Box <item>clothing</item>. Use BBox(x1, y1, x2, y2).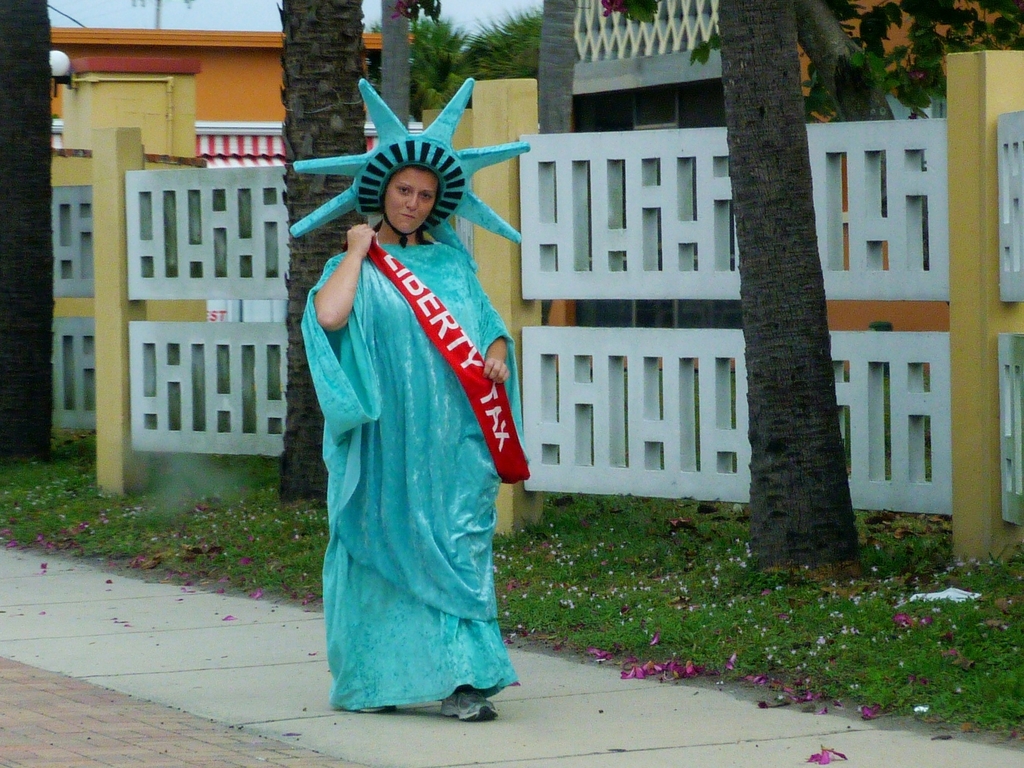
BBox(300, 232, 531, 710).
